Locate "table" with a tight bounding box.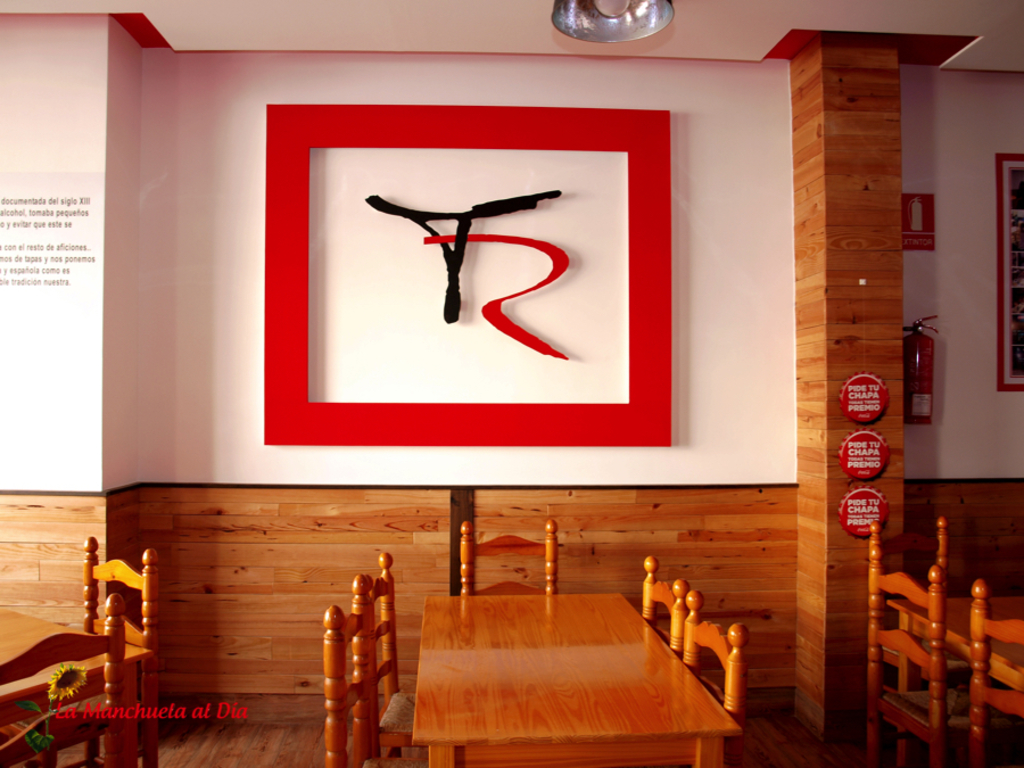
bbox=(884, 597, 1023, 767).
